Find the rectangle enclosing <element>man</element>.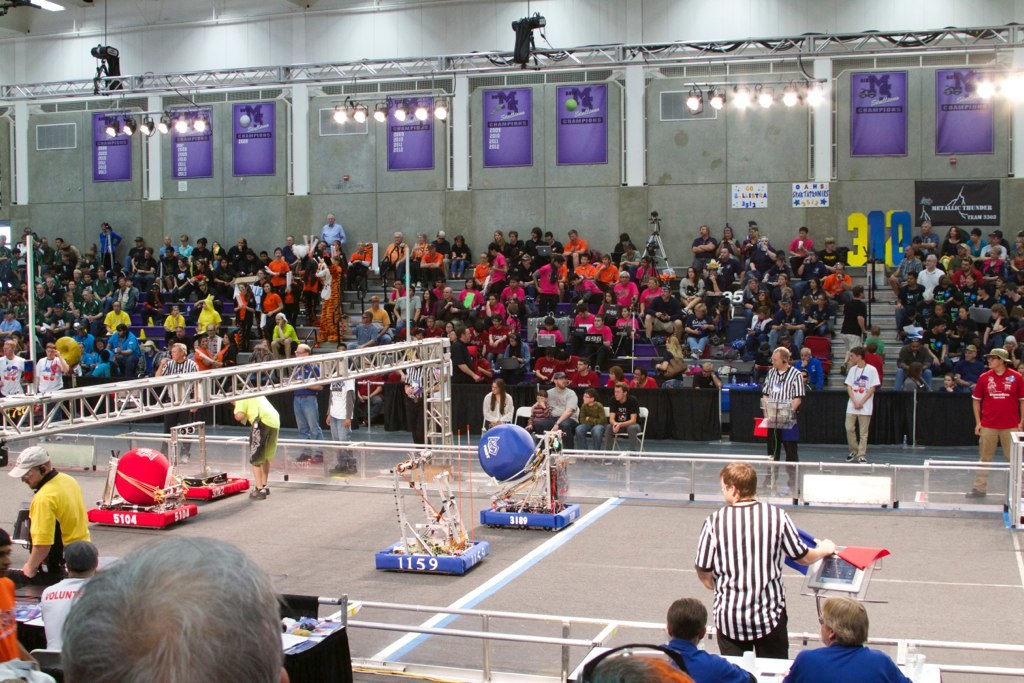
537 369 580 445.
